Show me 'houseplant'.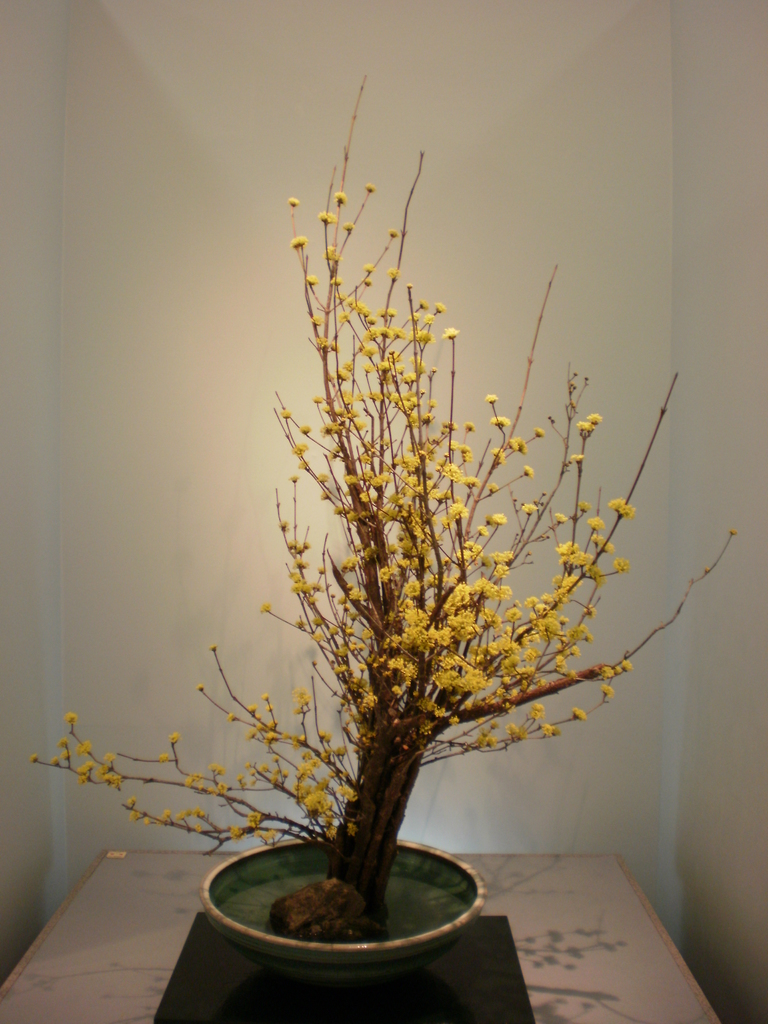
'houseplant' is here: (x1=33, y1=78, x2=755, y2=1023).
